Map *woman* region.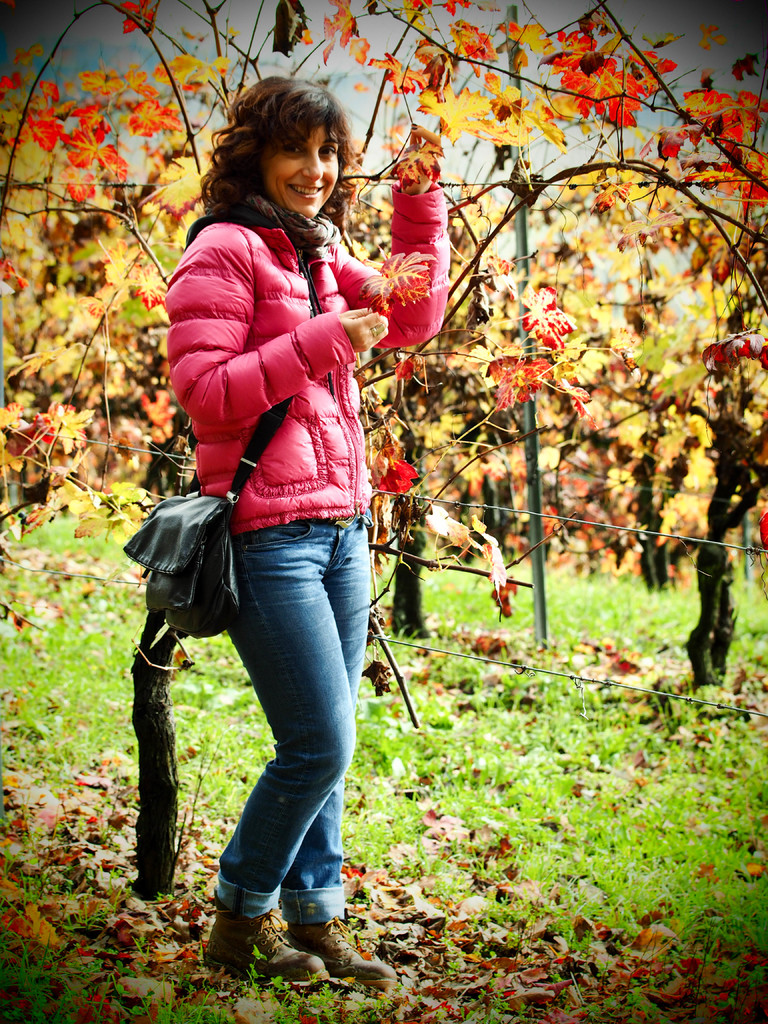
Mapped to x1=136 y1=50 x2=438 y2=989.
